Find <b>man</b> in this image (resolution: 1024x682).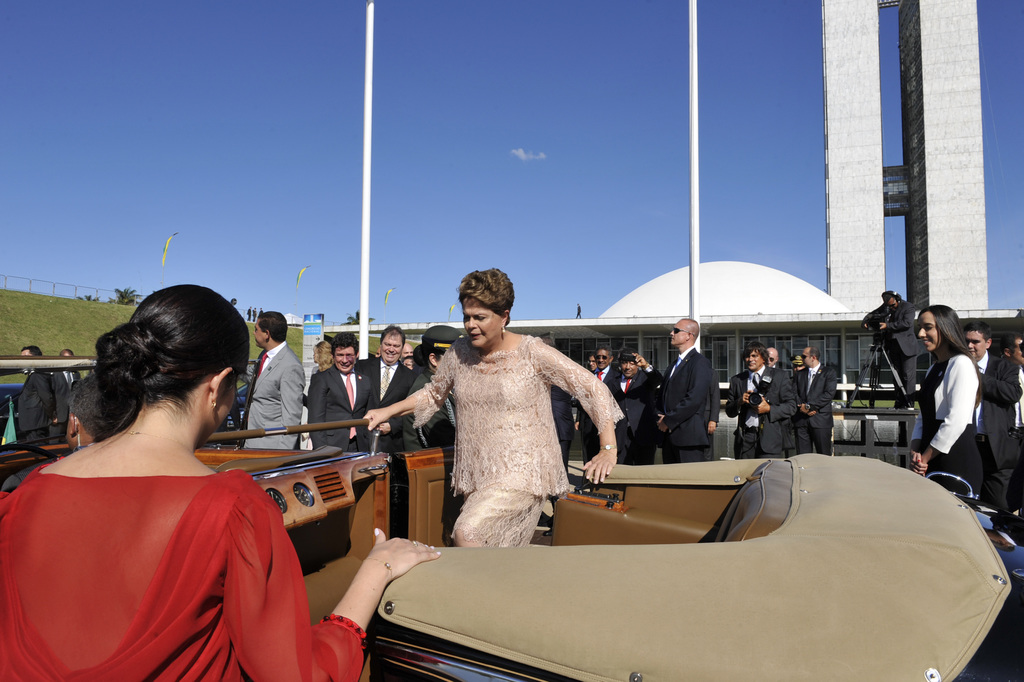
detection(12, 344, 57, 444).
